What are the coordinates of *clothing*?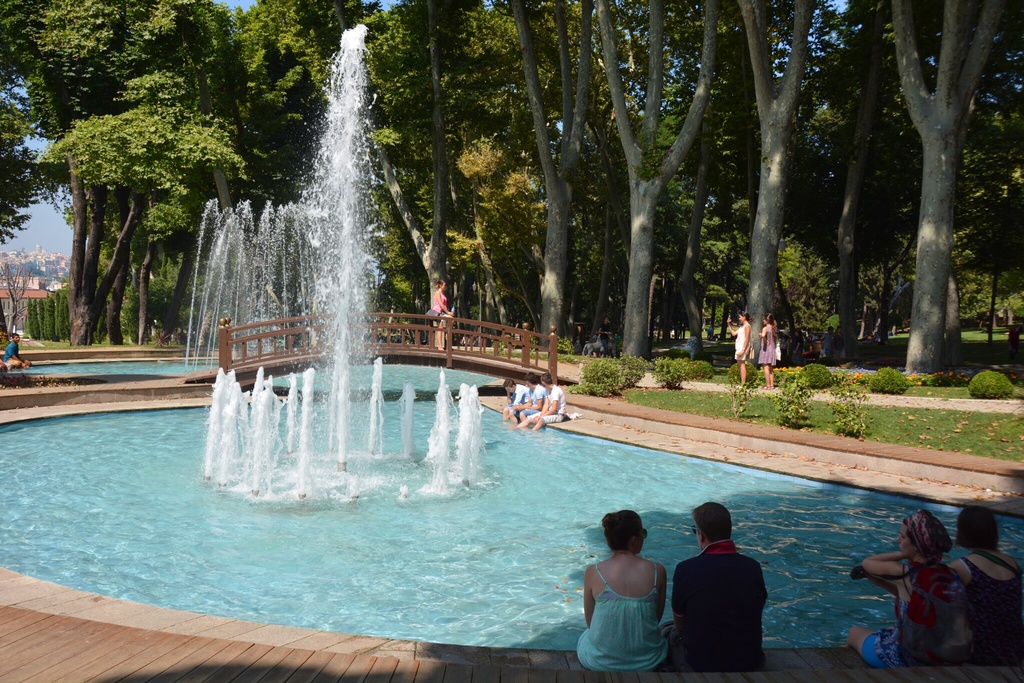
[525,384,547,415].
